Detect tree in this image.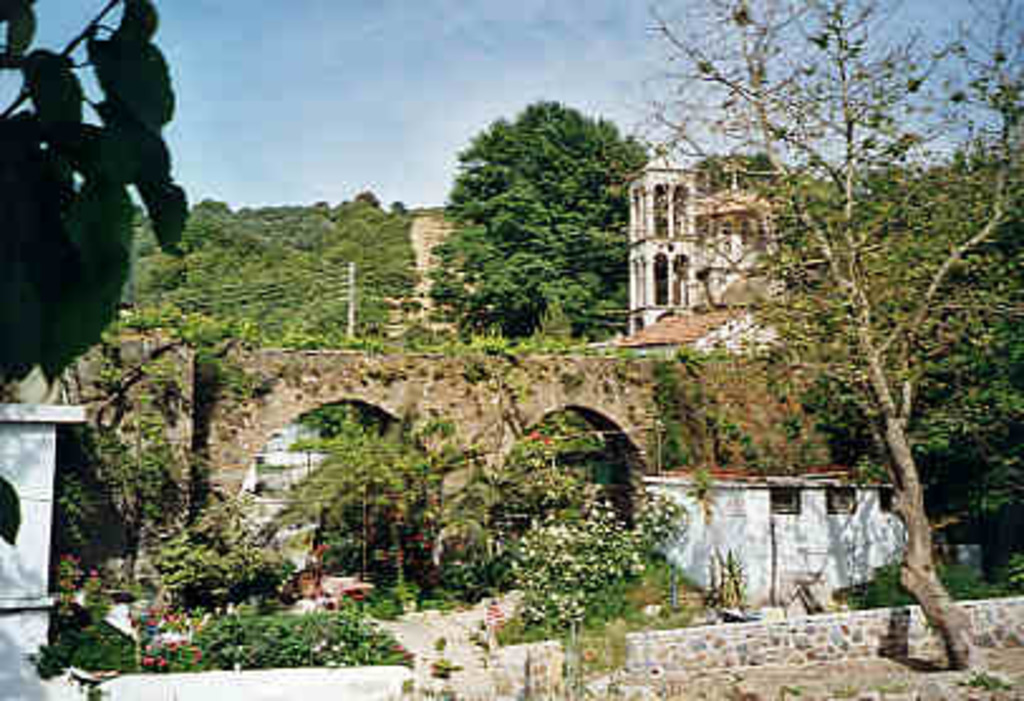
Detection: (x1=159, y1=517, x2=288, y2=633).
